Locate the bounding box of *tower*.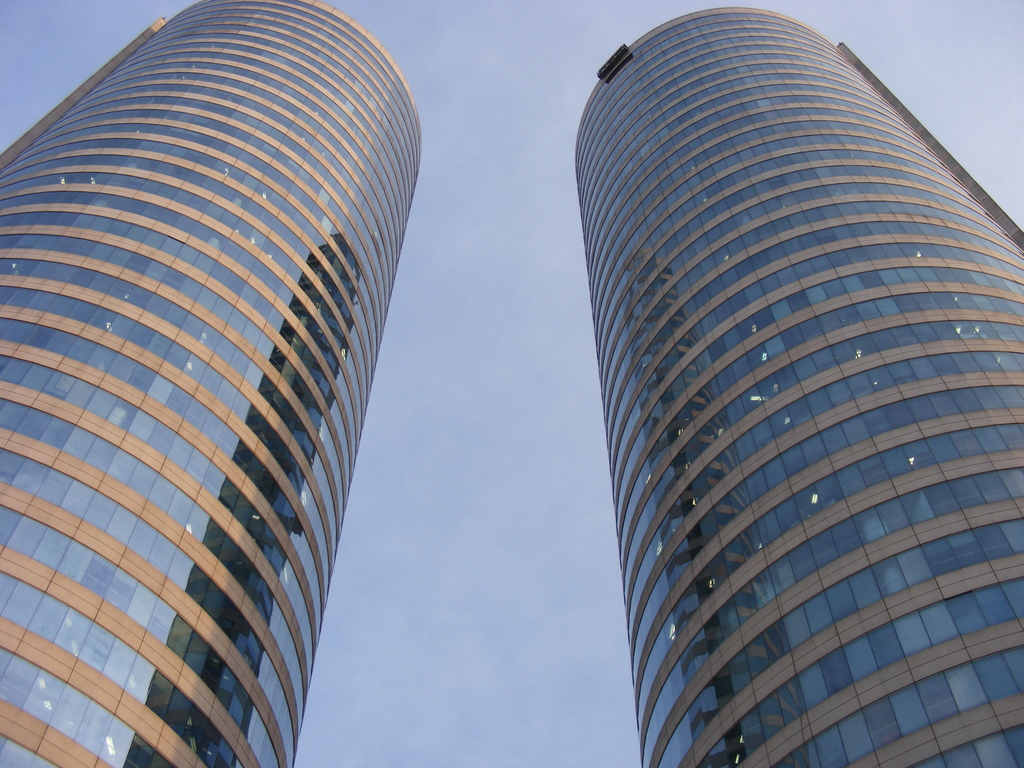
Bounding box: 568 3 1023 767.
